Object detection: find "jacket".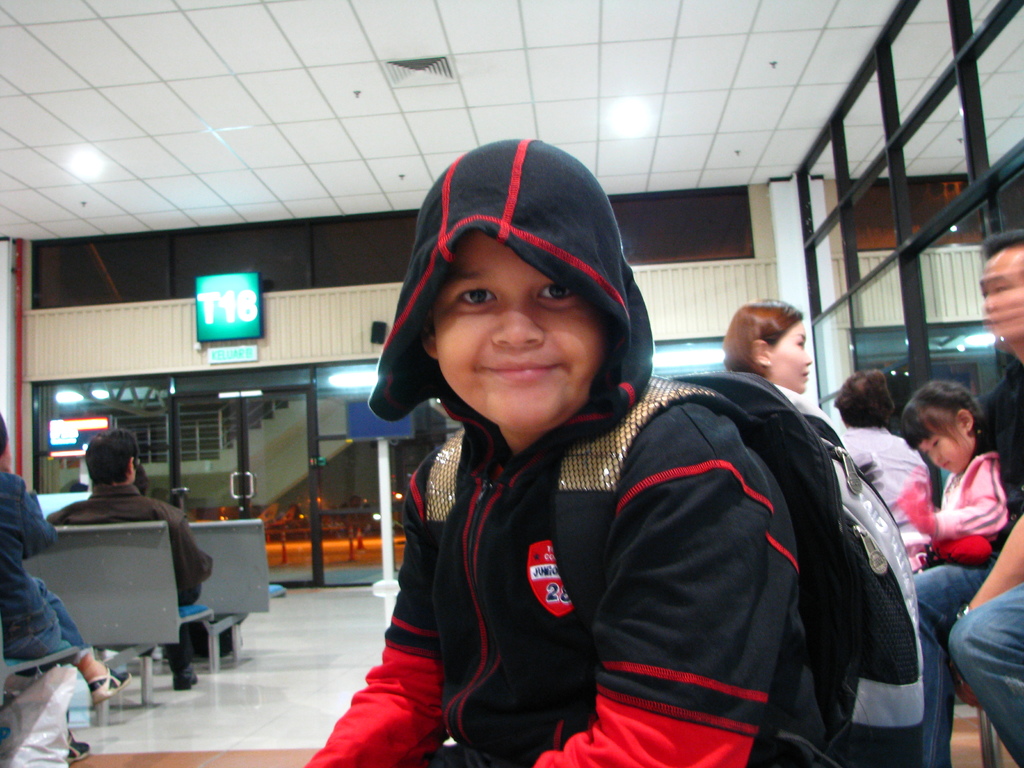
box=[301, 142, 820, 767].
